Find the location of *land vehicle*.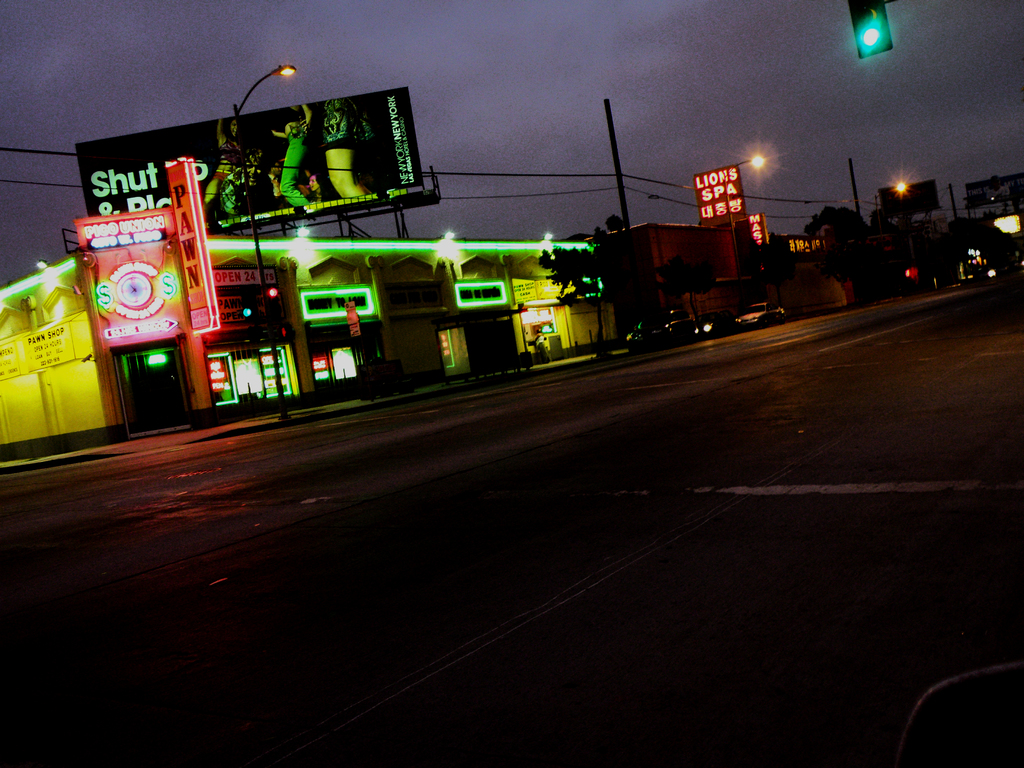
Location: <box>696,307,740,339</box>.
